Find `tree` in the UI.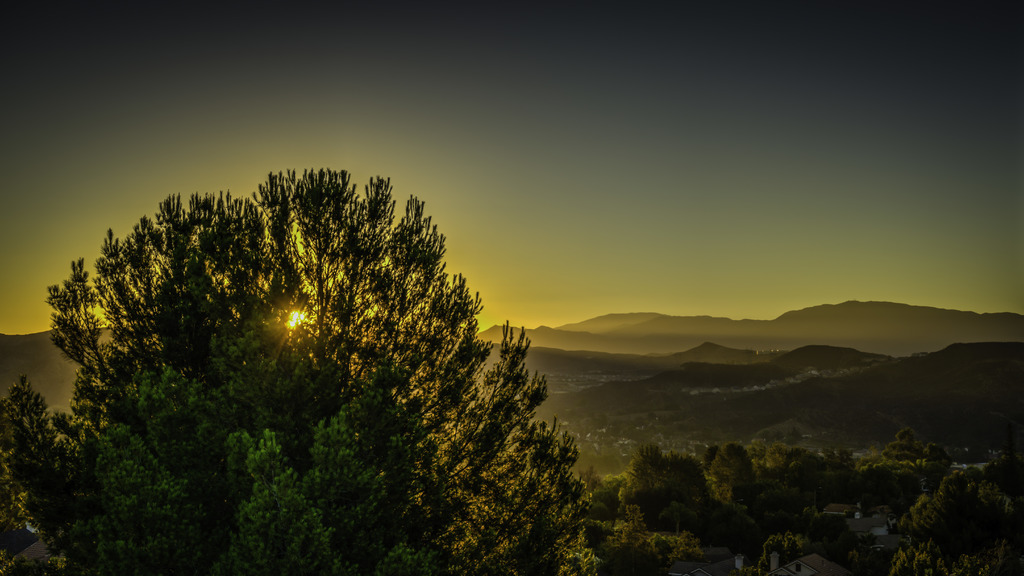
UI element at (x1=899, y1=374, x2=1019, y2=464).
